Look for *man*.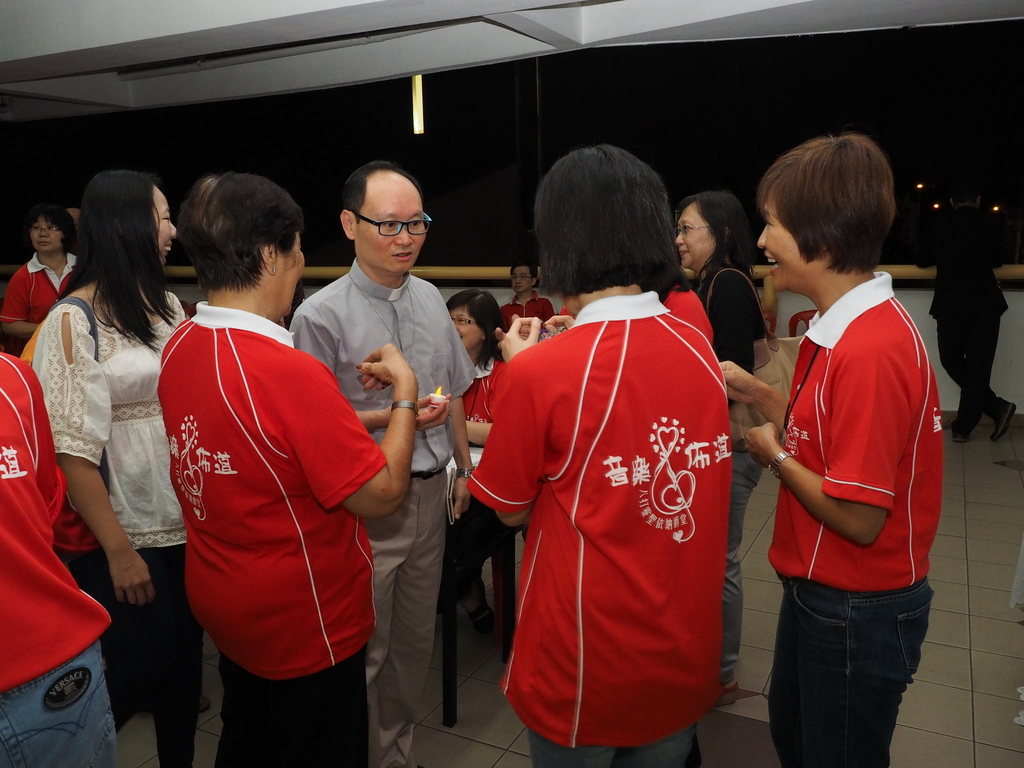
Found: x1=737 y1=161 x2=960 y2=752.
